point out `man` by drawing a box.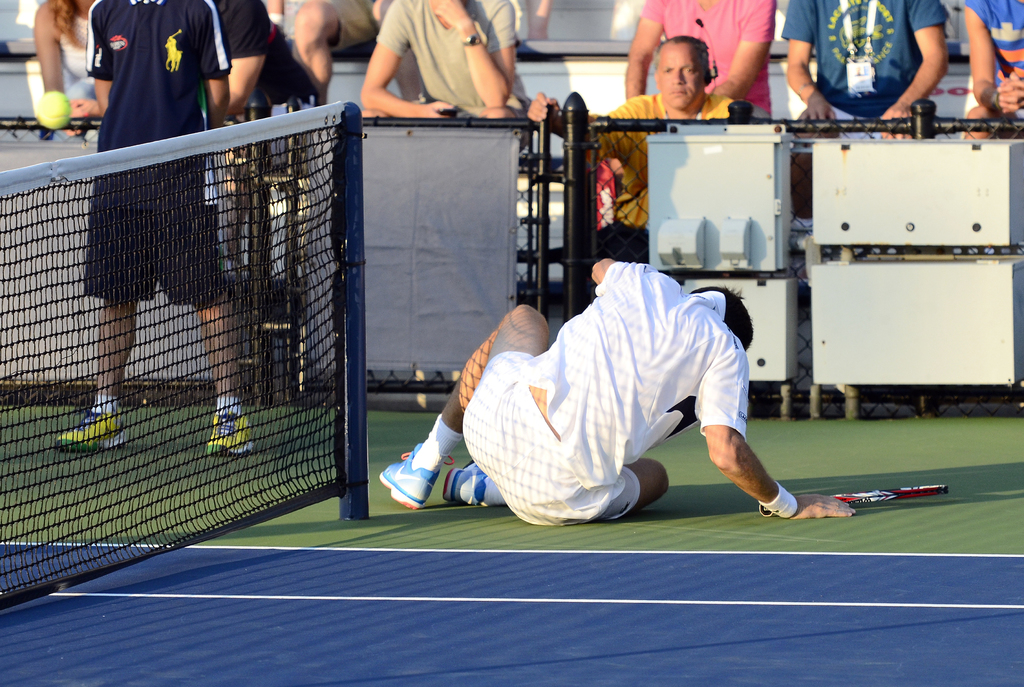
l=435, t=239, r=817, b=537.
